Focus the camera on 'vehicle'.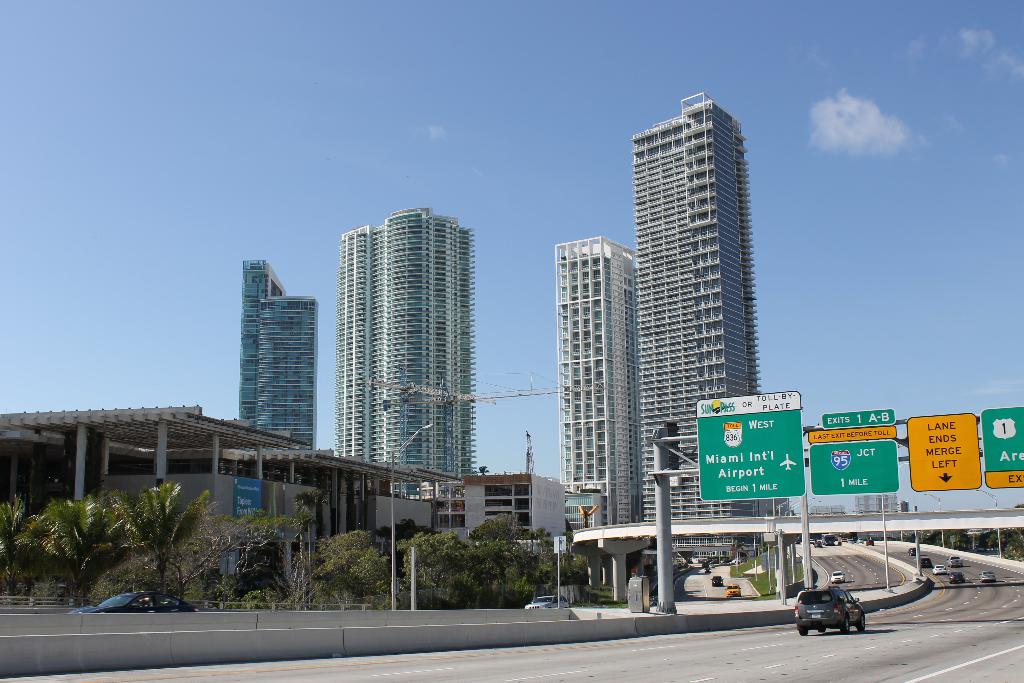
Focus region: x1=525 y1=593 x2=567 y2=613.
